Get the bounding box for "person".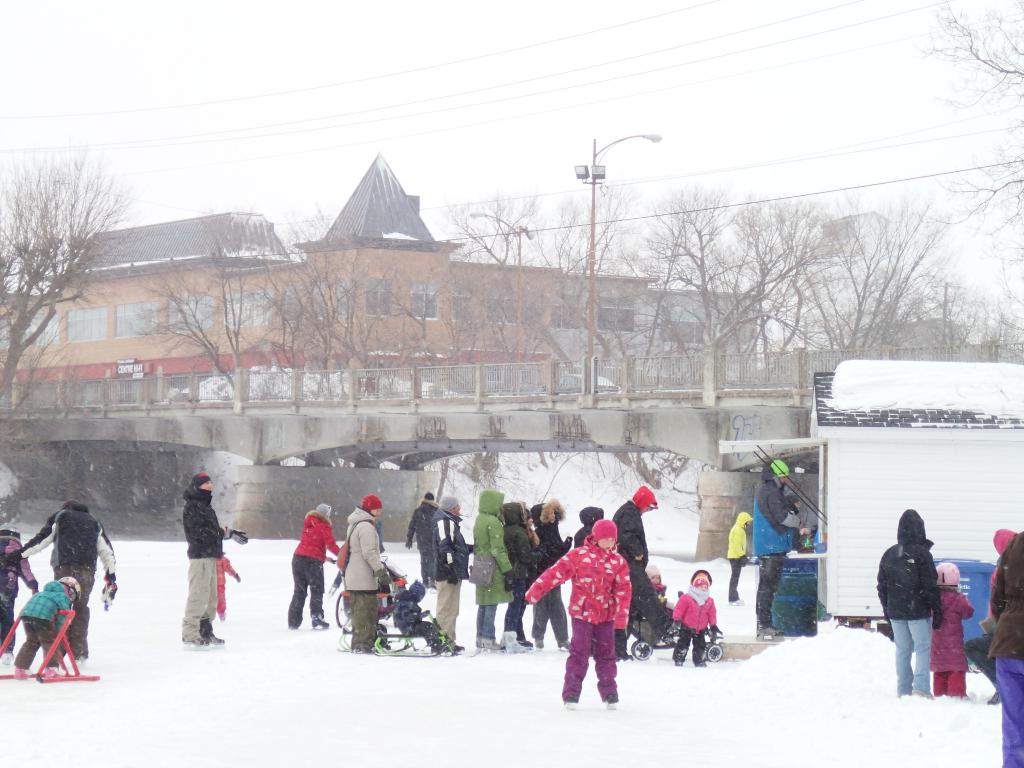
(641,564,676,613).
